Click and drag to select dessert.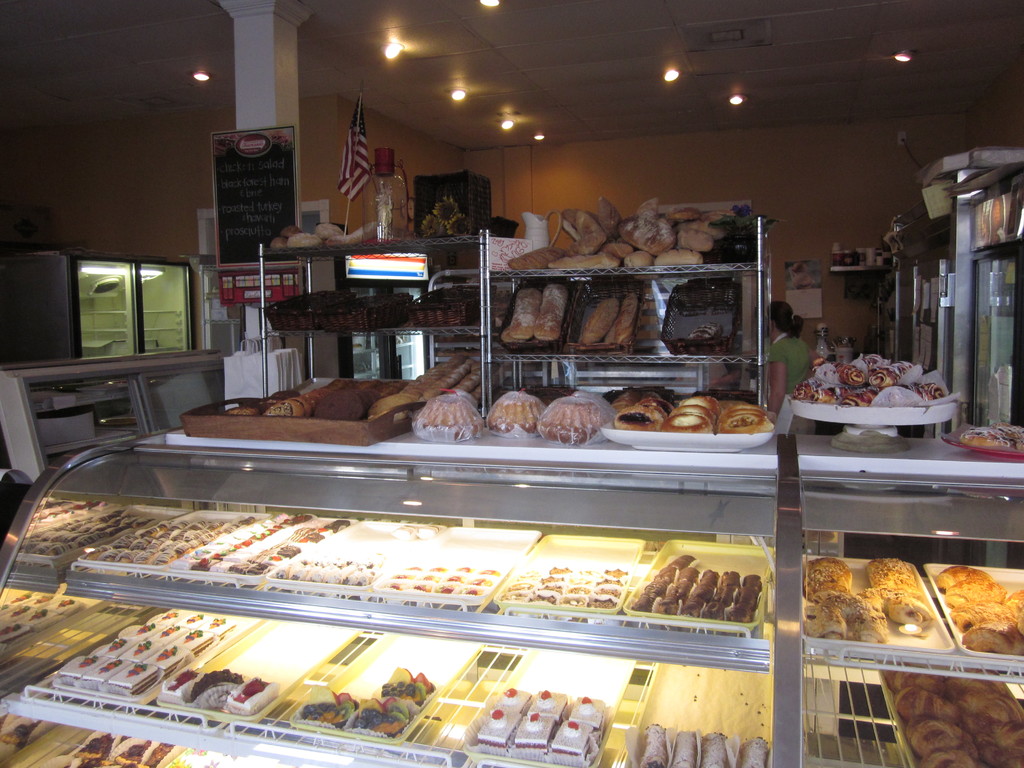
Selection: <region>502, 562, 629, 606</region>.
